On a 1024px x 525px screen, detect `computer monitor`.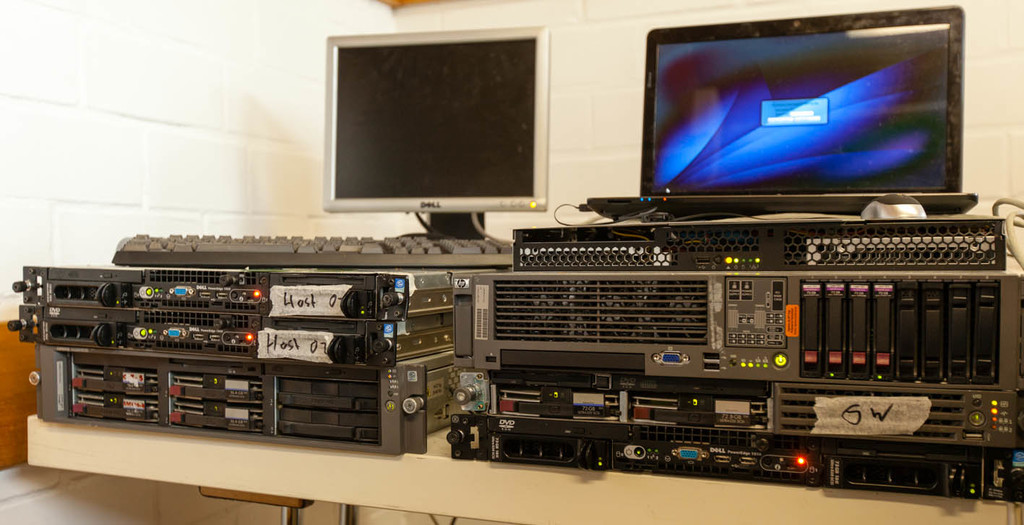
box=[637, 1, 964, 199].
